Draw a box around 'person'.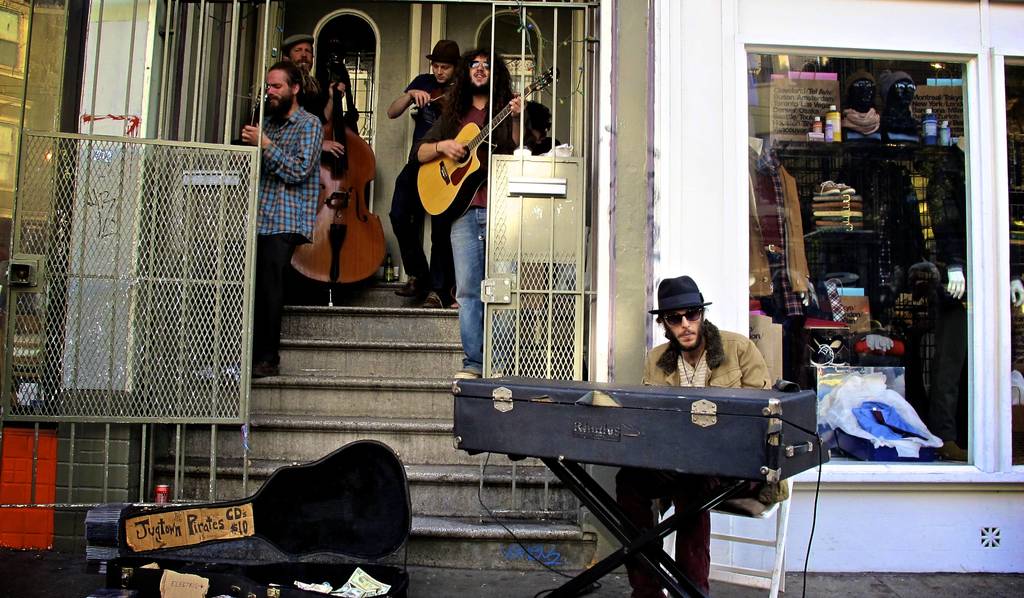
[233, 59, 324, 376].
